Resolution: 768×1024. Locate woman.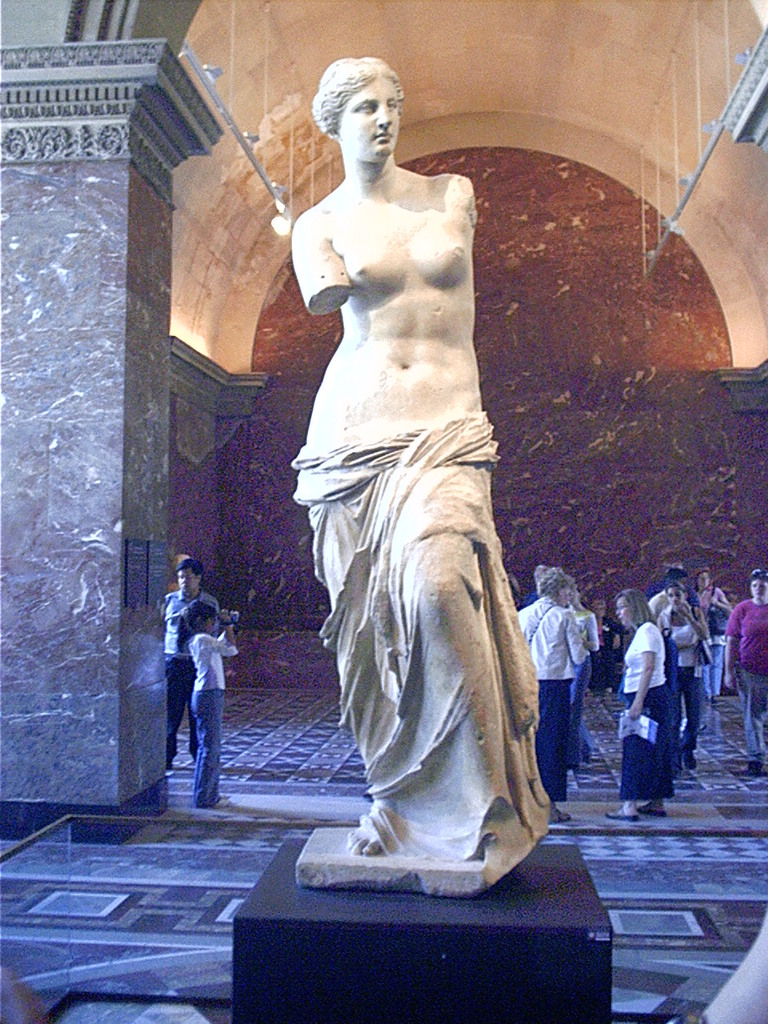
(695, 568, 736, 694).
